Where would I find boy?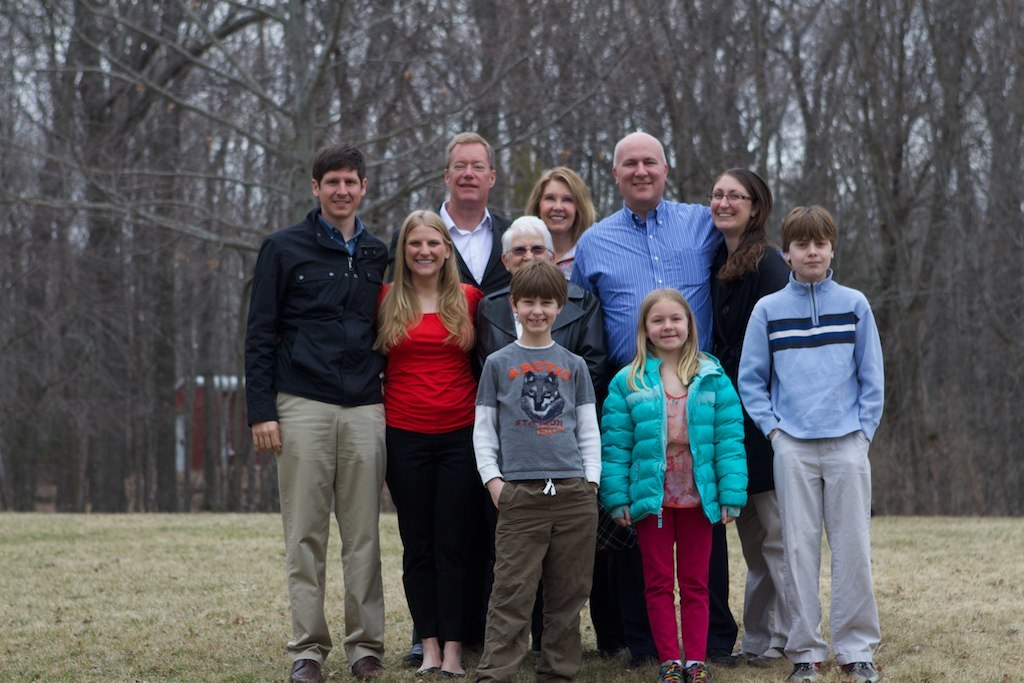
At bbox=[475, 265, 605, 675].
